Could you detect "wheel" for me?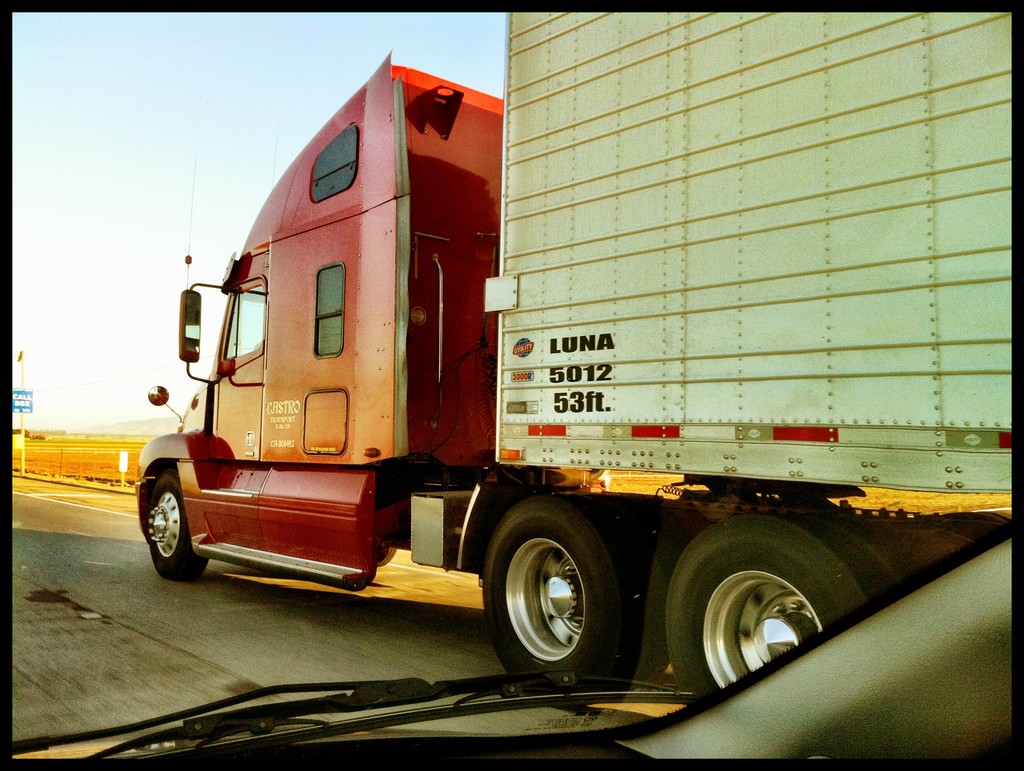
Detection result: <box>151,469,209,580</box>.
